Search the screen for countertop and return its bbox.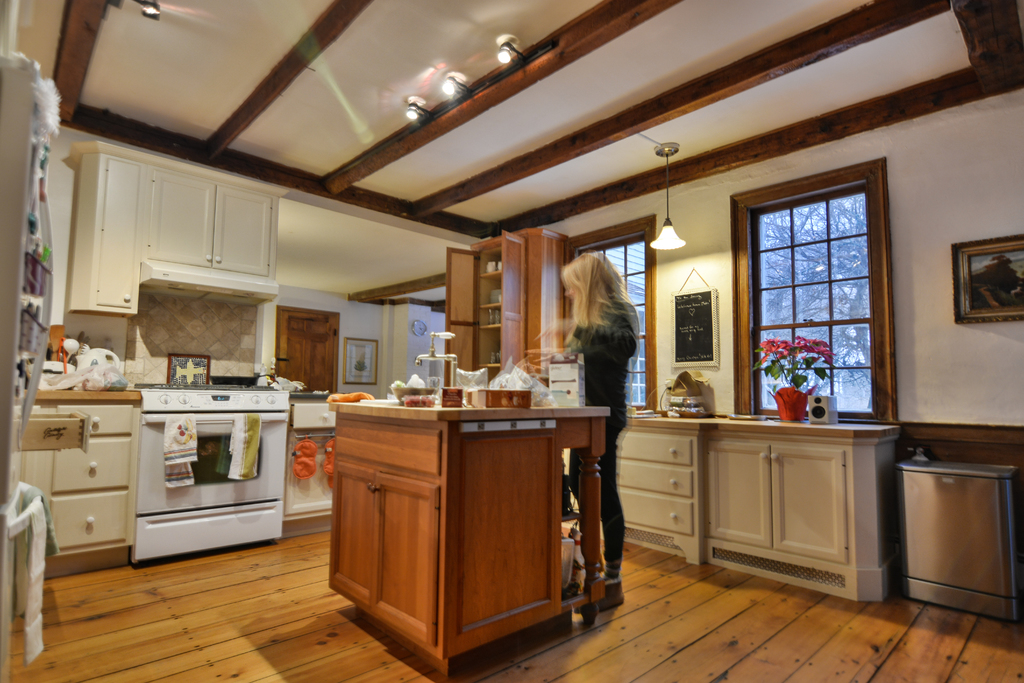
Found: <box>346,369,612,444</box>.
